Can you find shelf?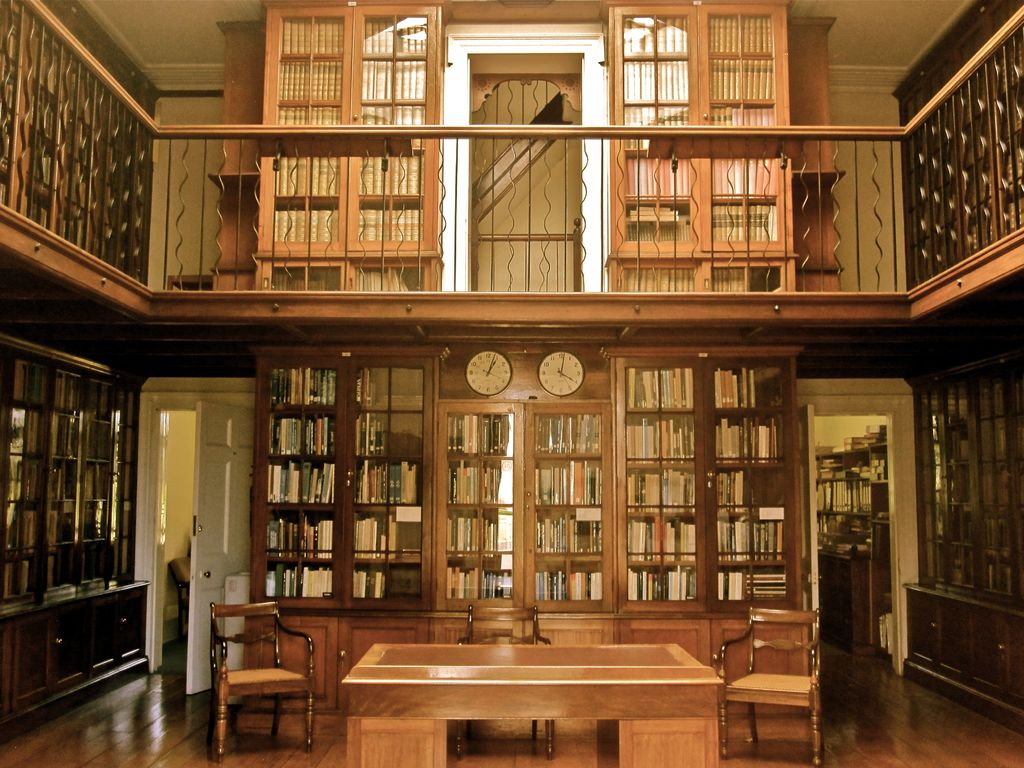
Yes, bounding box: select_region(613, 611, 819, 723).
